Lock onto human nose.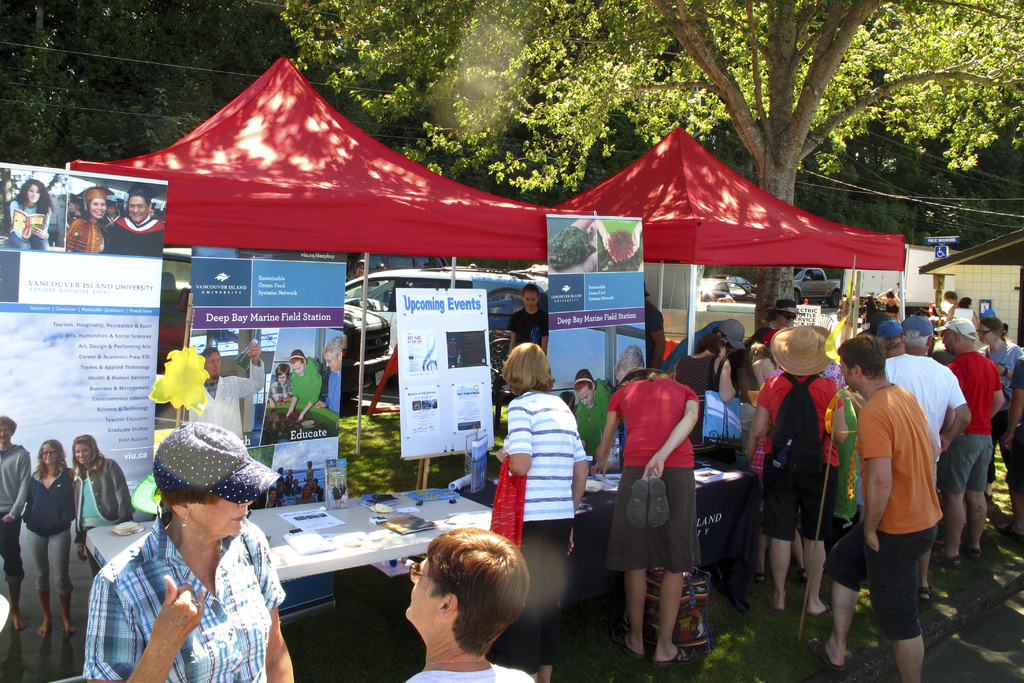
Locked: l=326, t=361, r=331, b=367.
